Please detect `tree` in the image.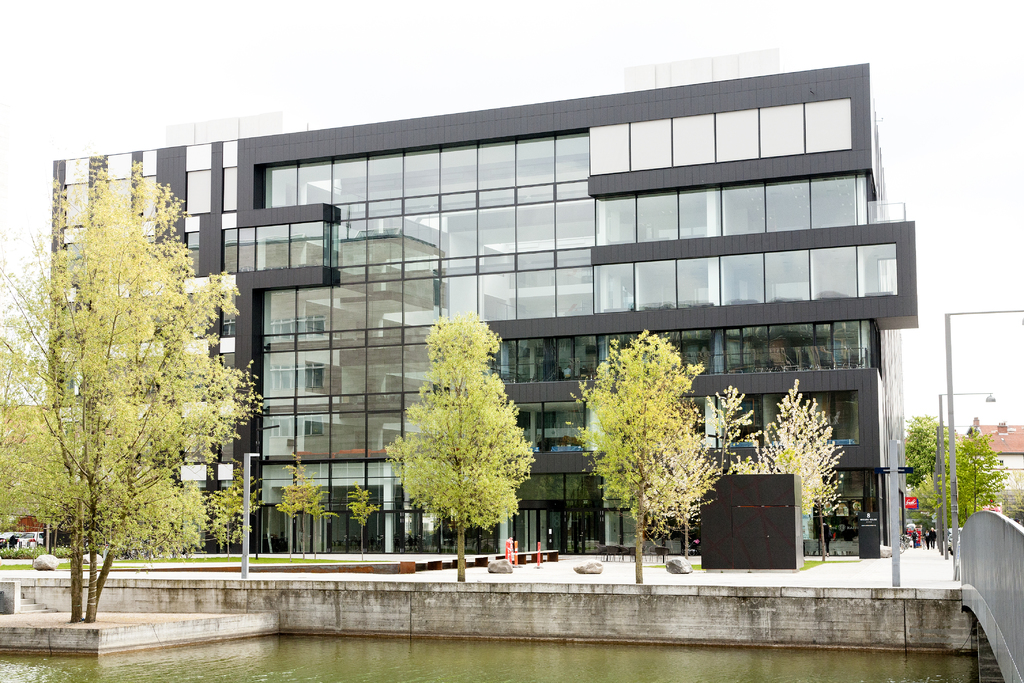
bbox=(695, 381, 758, 473).
